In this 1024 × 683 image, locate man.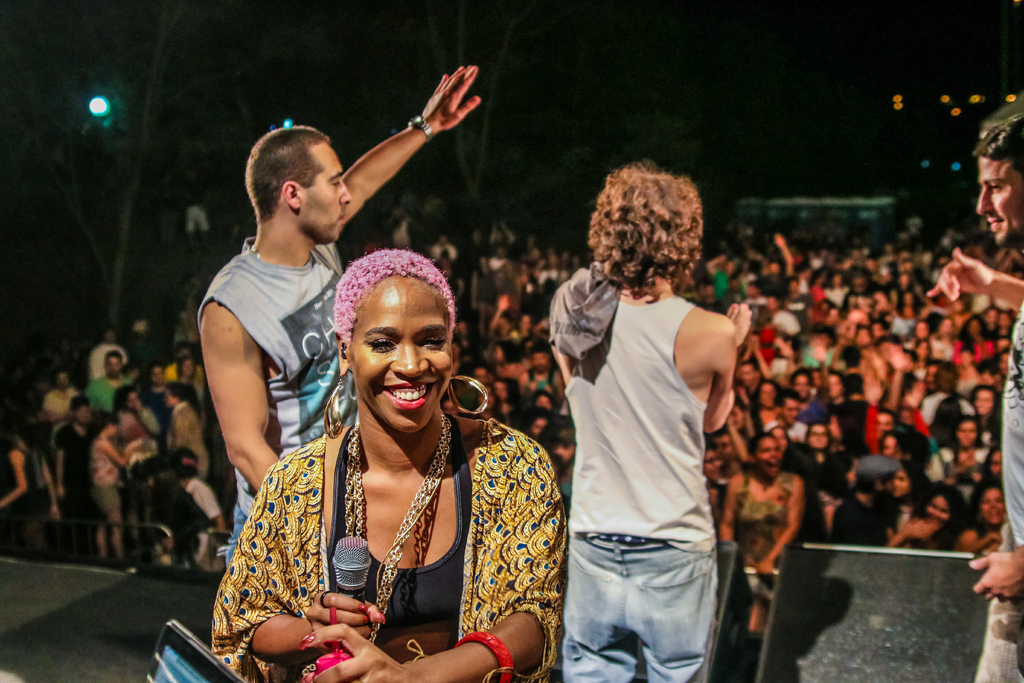
Bounding box: <region>193, 63, 486, 570</region>.
